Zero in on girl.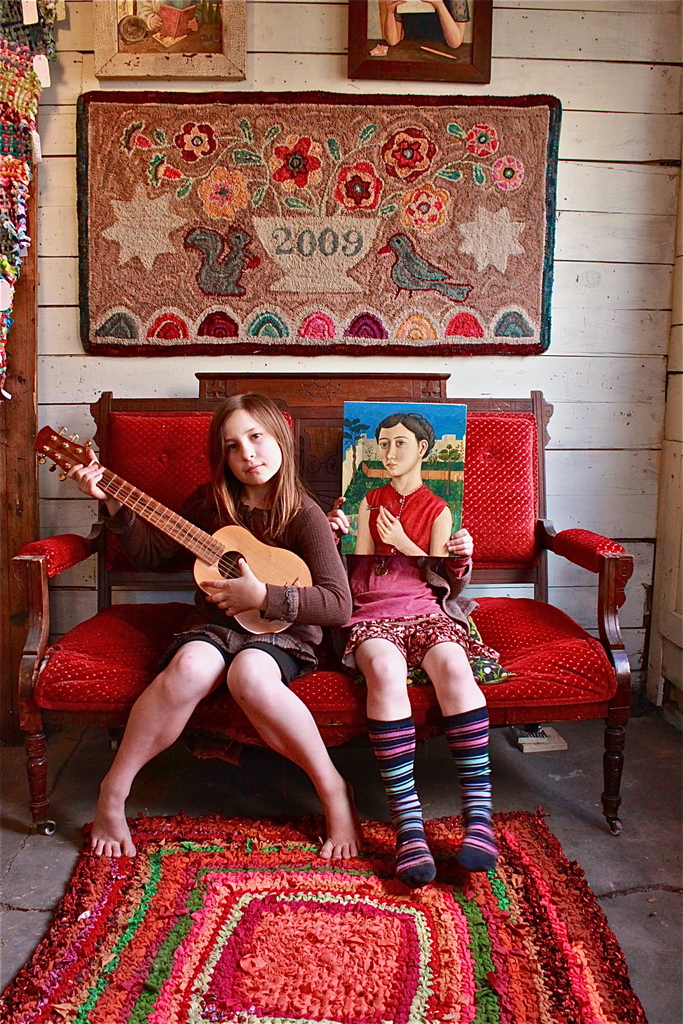
Zeroed in: (35,396,350,854).
